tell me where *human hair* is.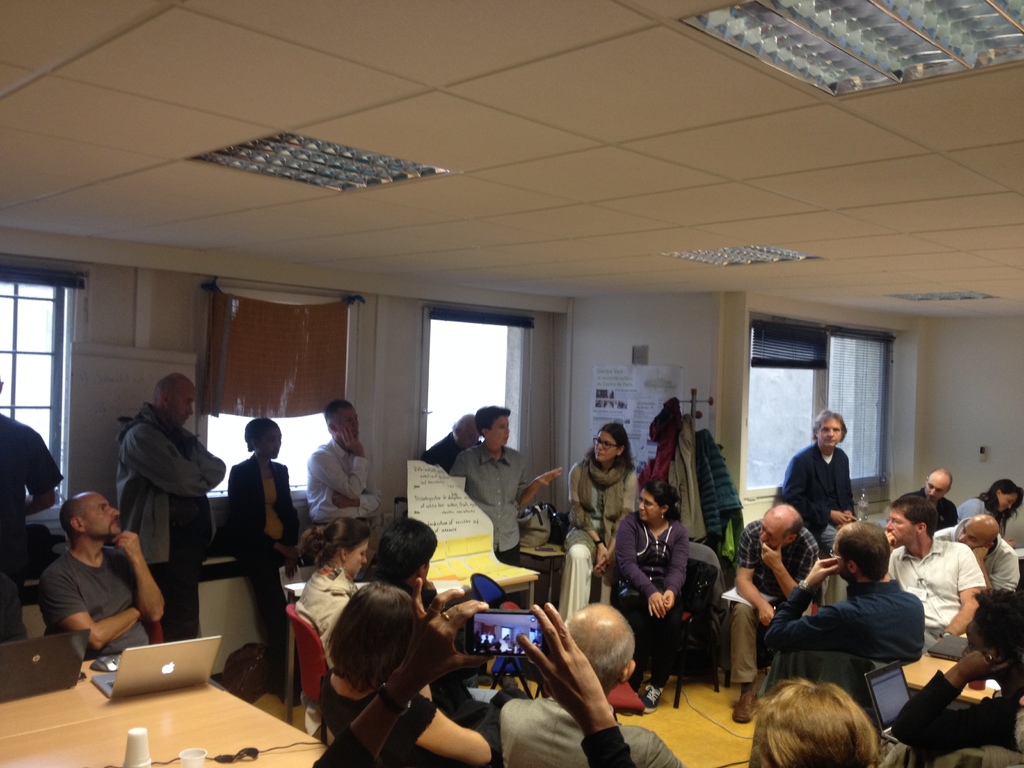
*human hair* is at [x1=811, y1=408, x2=848, y2=442].
